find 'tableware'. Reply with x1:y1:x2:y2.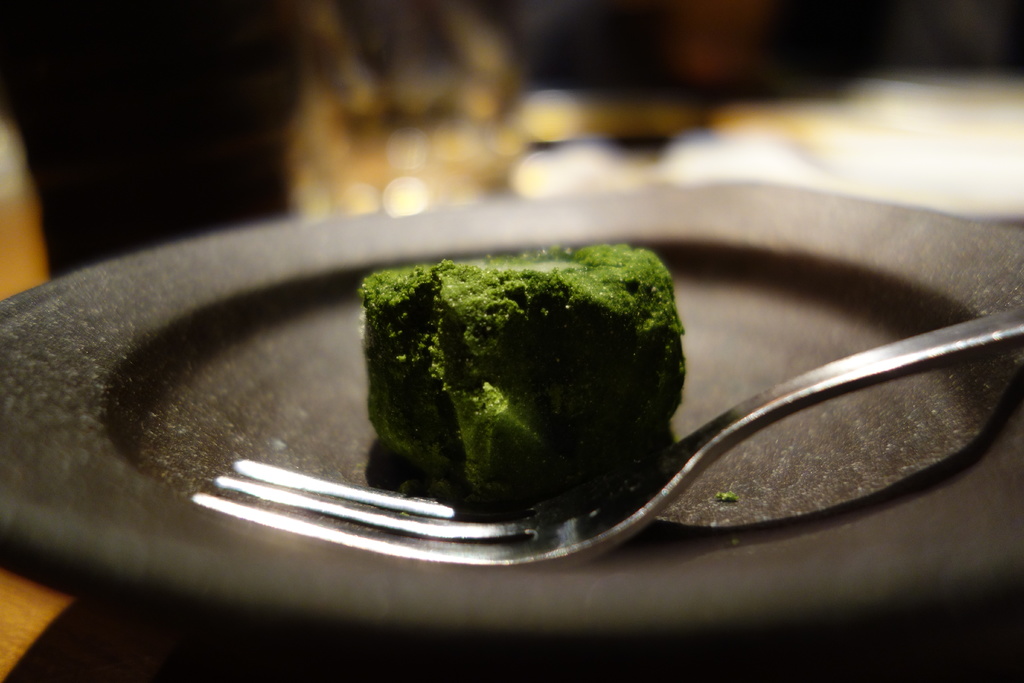
0:186:1023:682.
